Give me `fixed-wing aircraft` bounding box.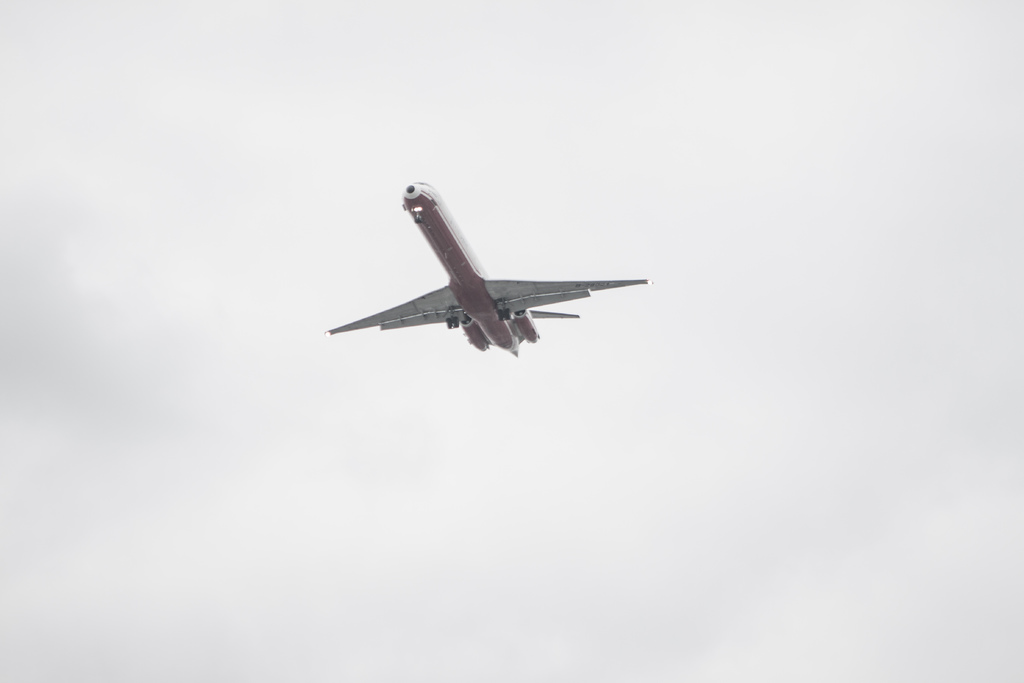
<region>322, 183, 650, 359</region>.
